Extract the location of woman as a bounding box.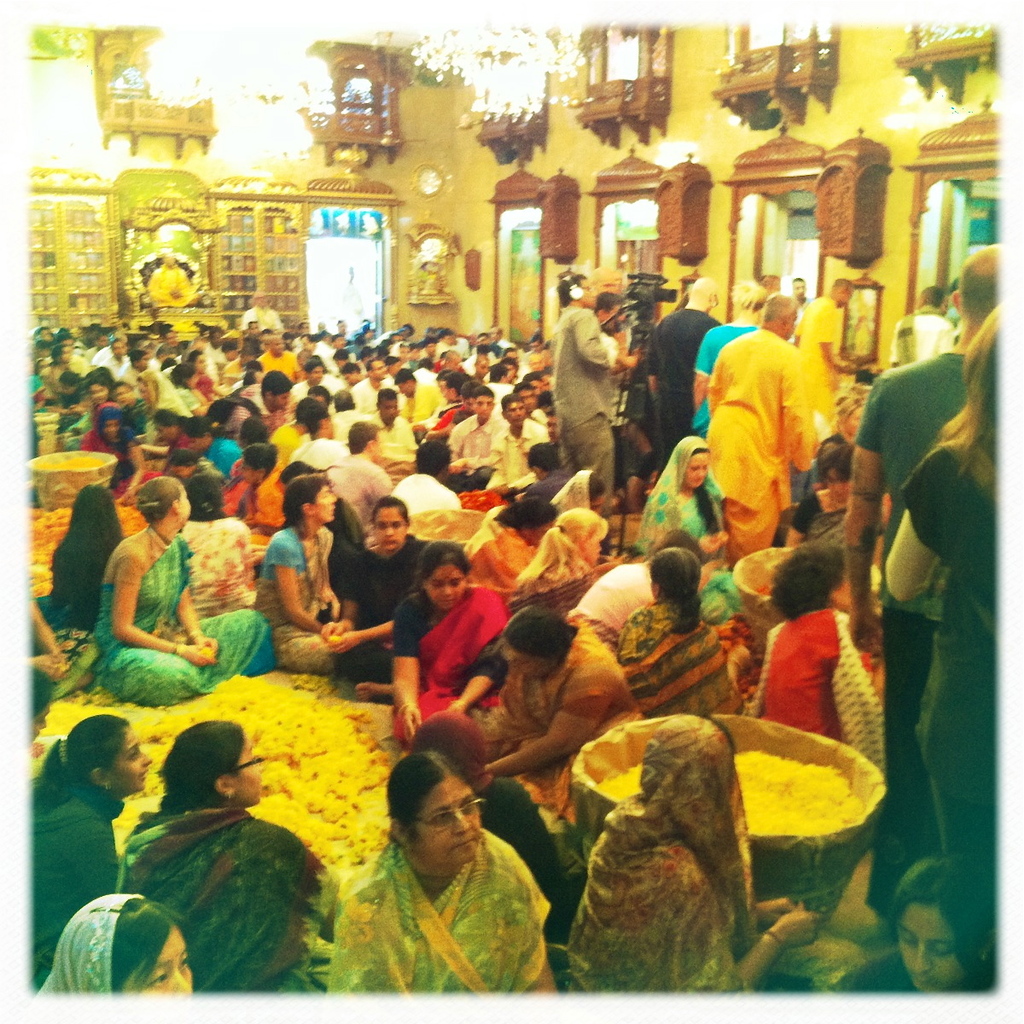
(x1=247, y1=482, x2=354, y2=672).
